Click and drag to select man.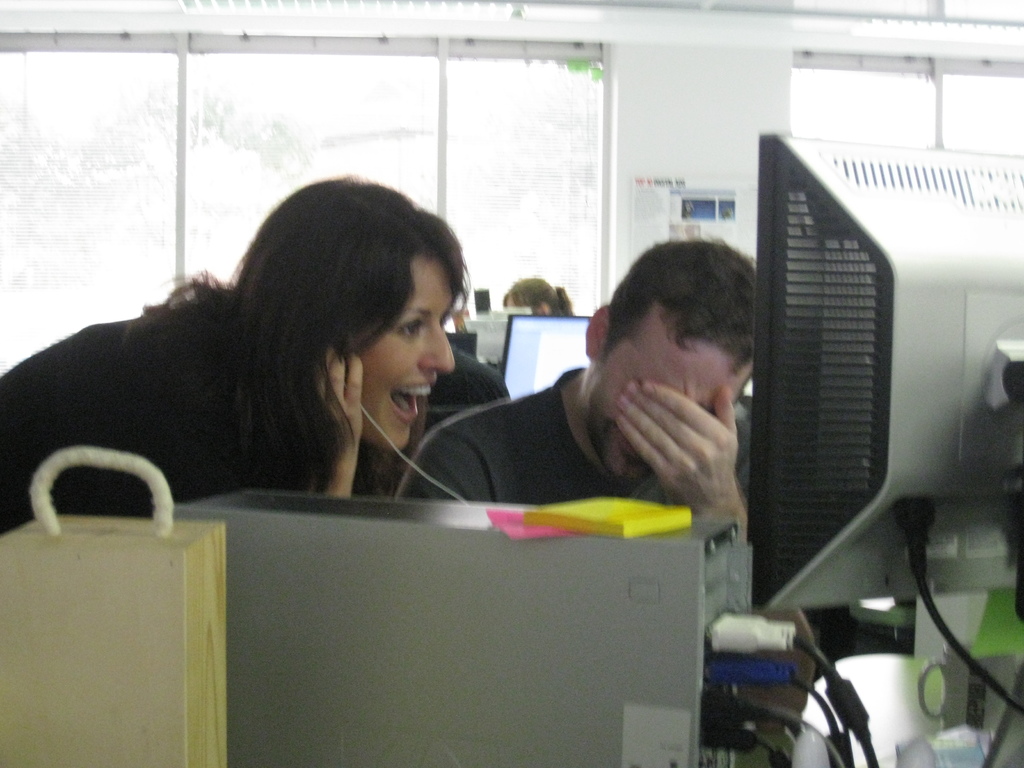
Selection: rect(405, 247, 825, 575).
